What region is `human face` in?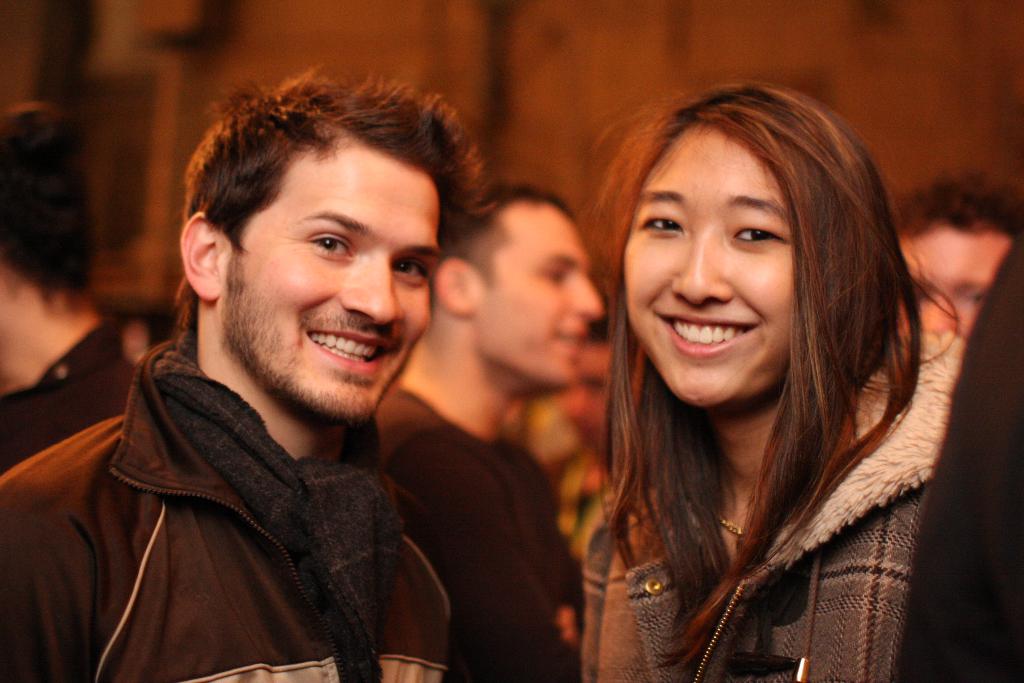
box(626, 123, 794, 408).
